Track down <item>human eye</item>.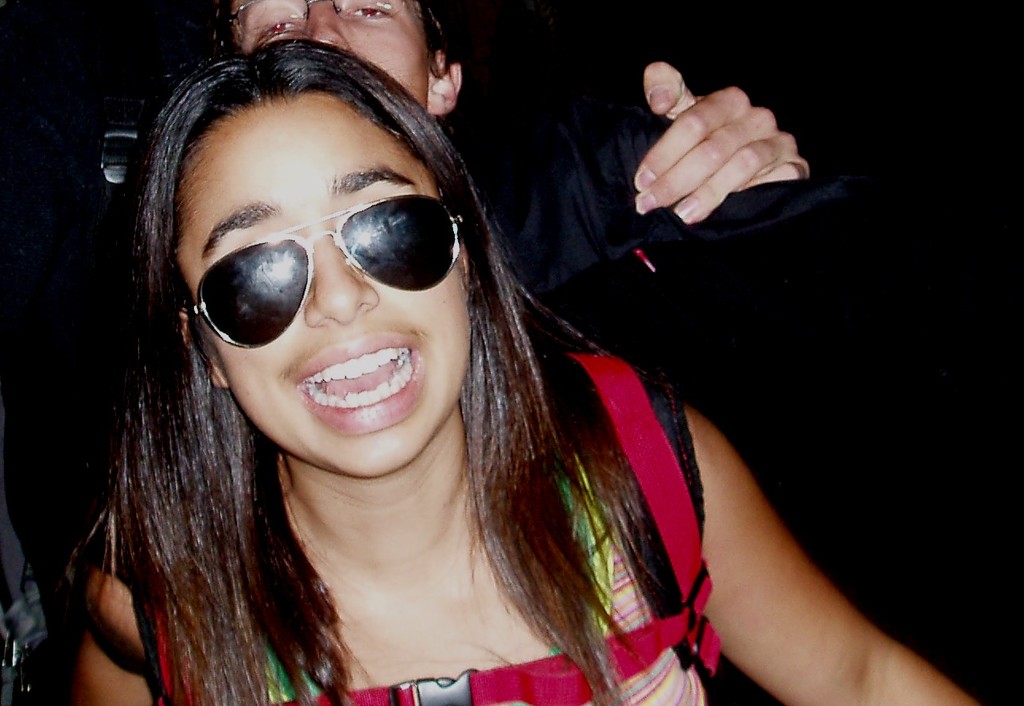
Tracked to 344 3 391 21.
